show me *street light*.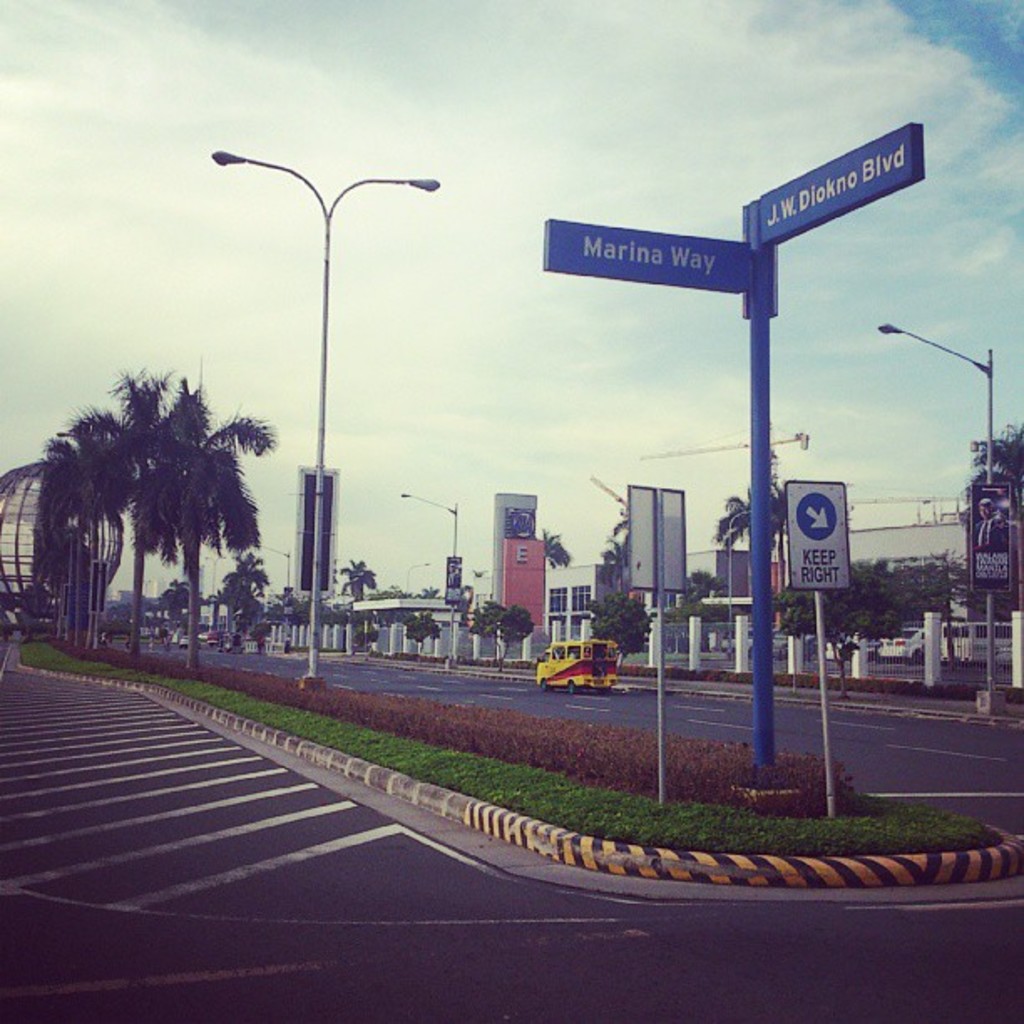
*street light* is here: box(393, 484, 457, 606).
